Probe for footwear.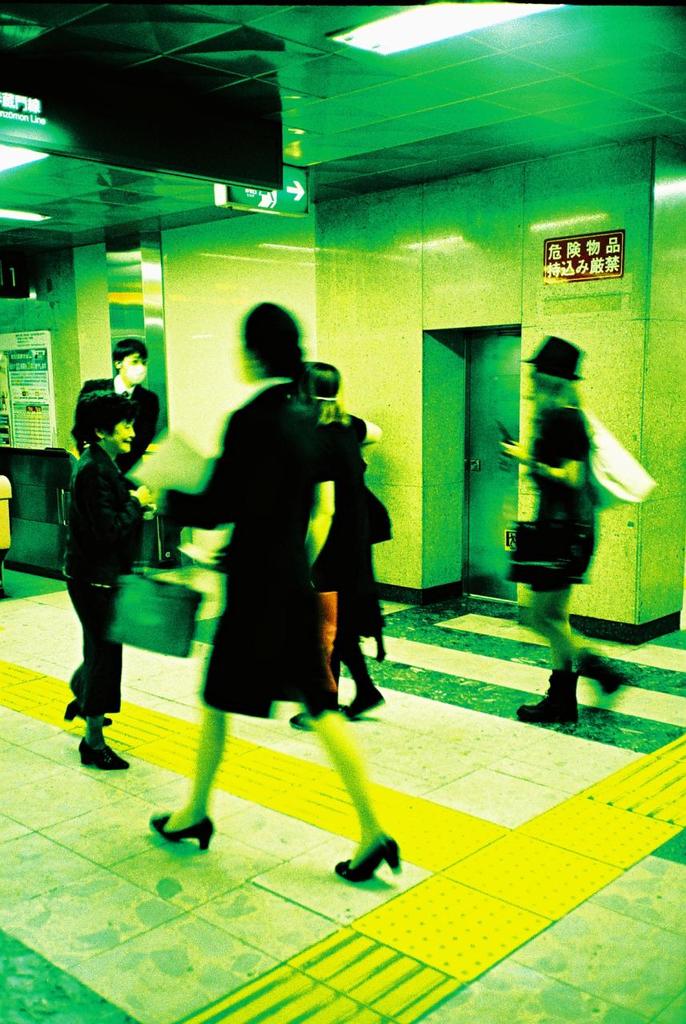
Probe result: (514,674,574,730).
